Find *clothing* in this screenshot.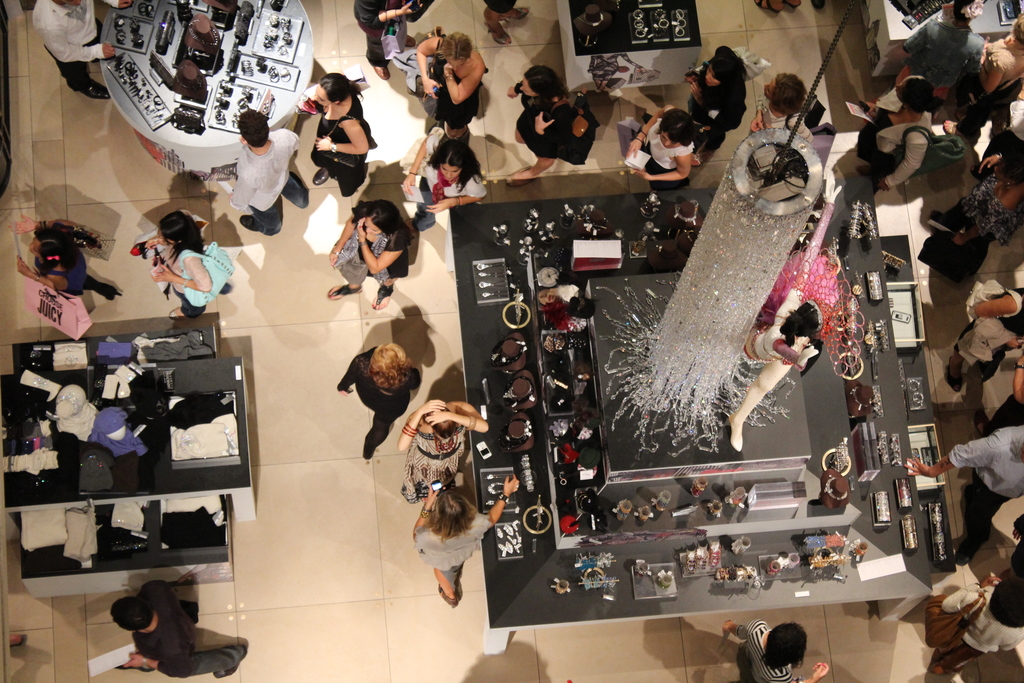
The bounding box for *clothing* is <box>970,32,1023,99</box>.
